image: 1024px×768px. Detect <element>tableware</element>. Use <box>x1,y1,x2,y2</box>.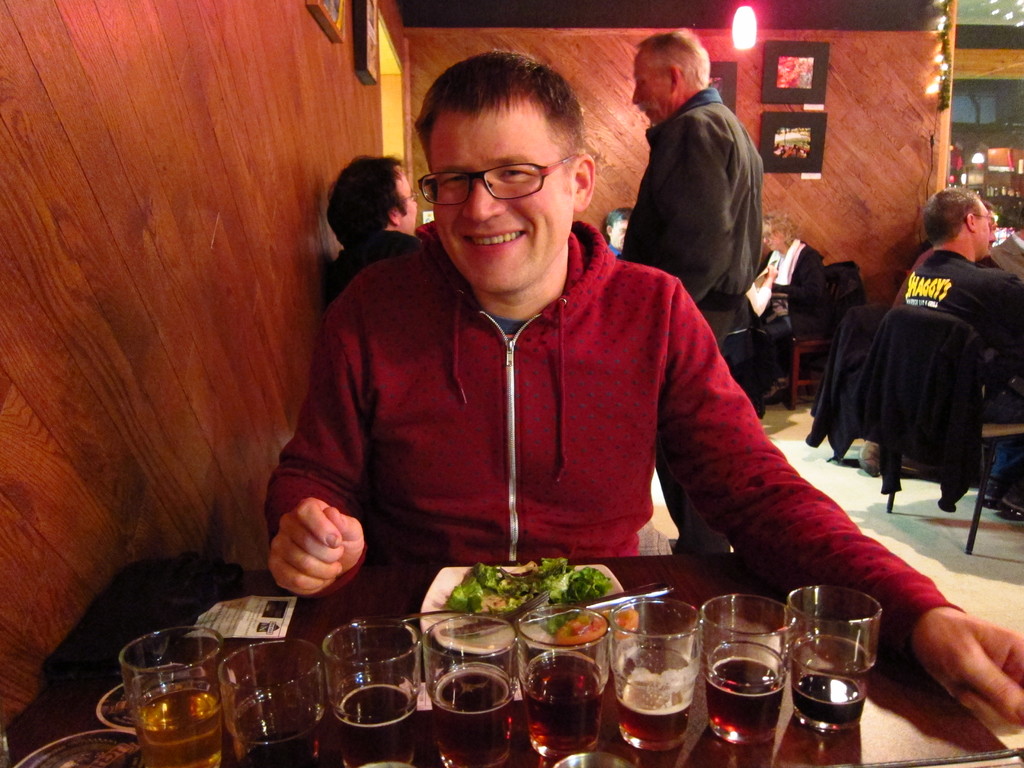
<box>701,591,794,748</box>.
